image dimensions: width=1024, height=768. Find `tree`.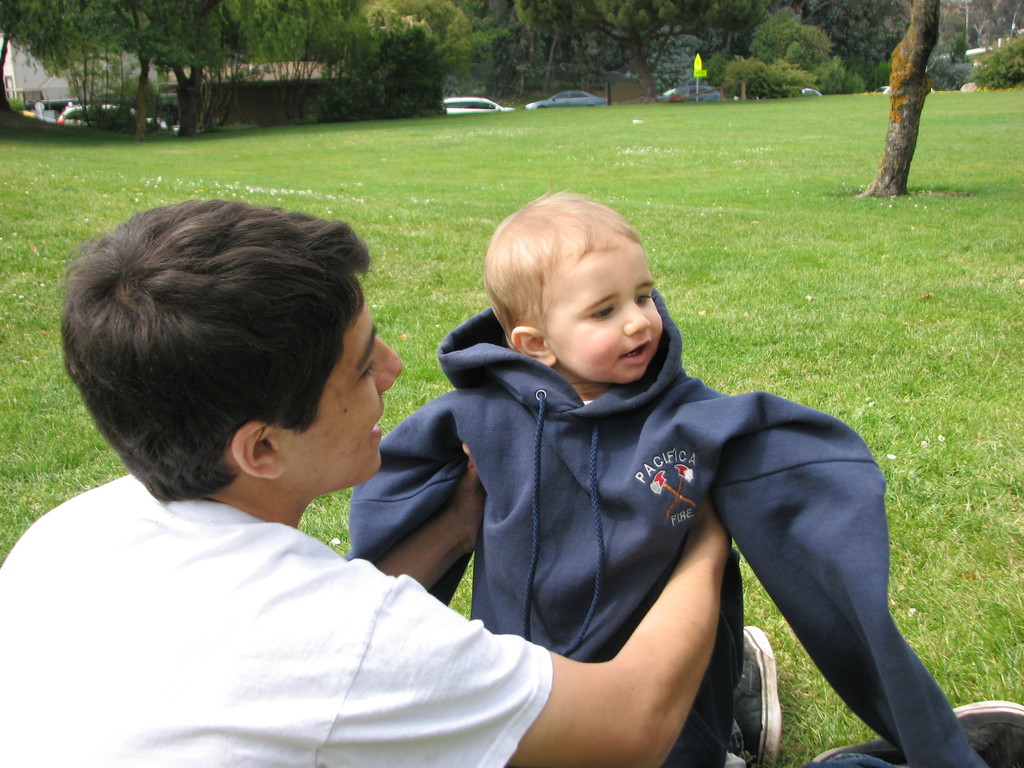
[318, 15, 452, 129].
